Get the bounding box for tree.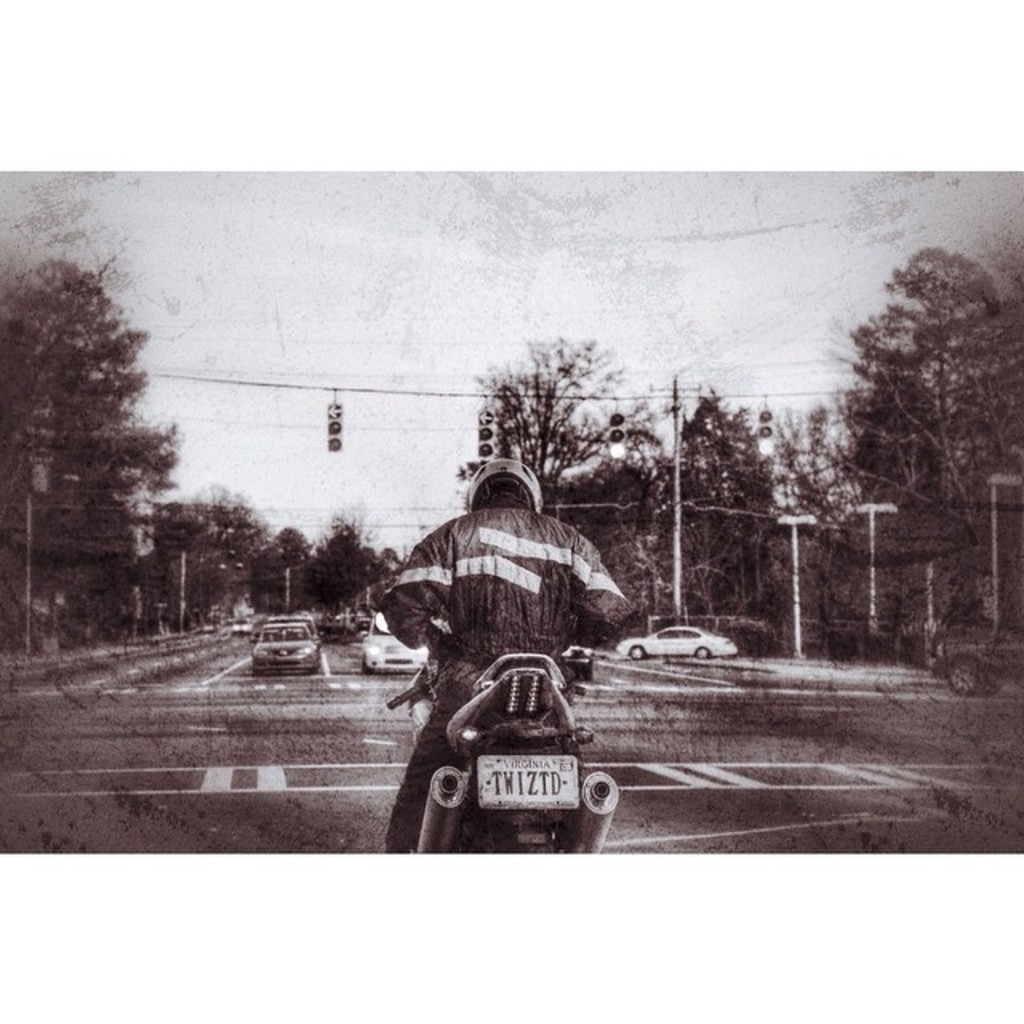
(659, 384, 776, 638).
